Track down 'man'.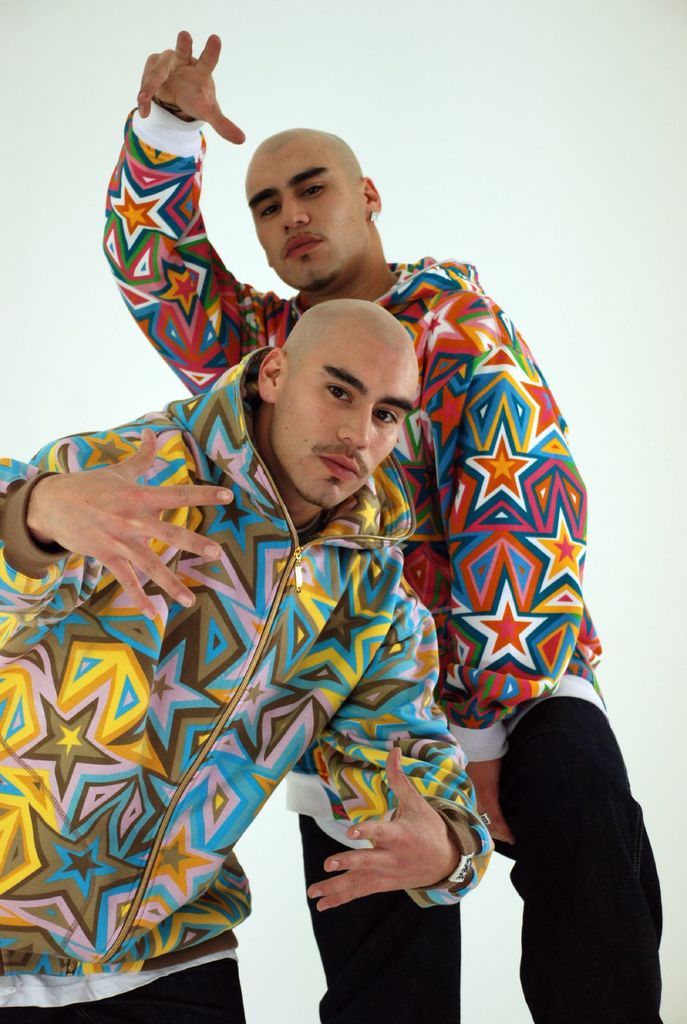
Tracked to l=0, t=297, r=492, b=1023.
